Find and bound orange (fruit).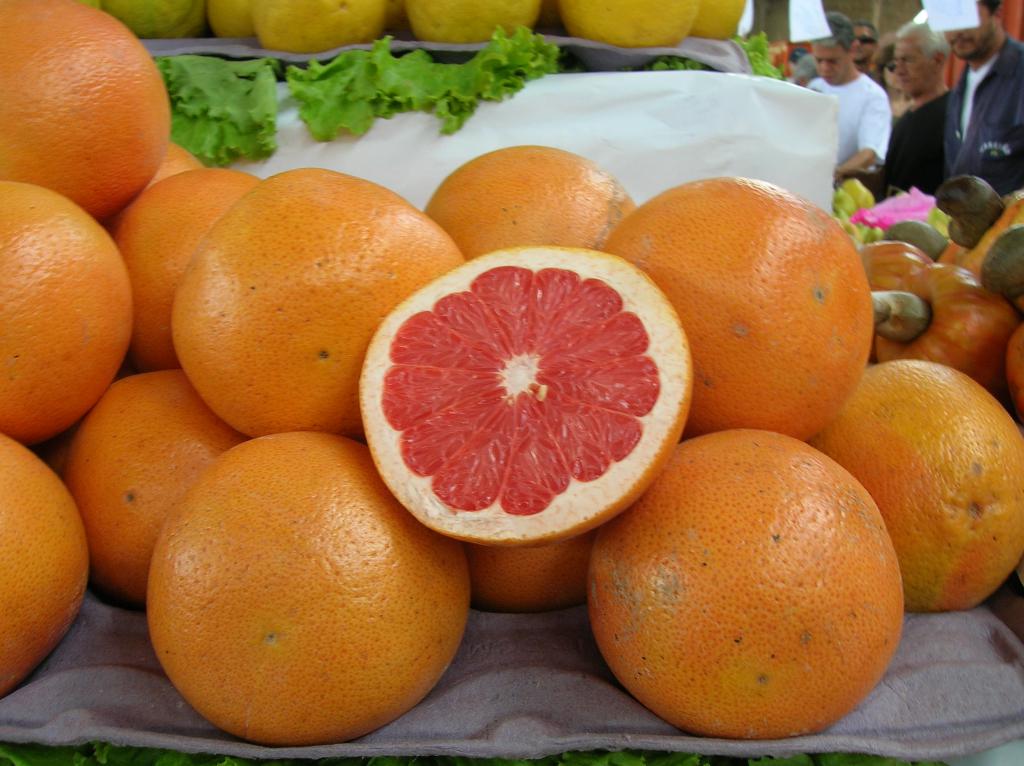
Bound: (172, 171, 463, 432).
